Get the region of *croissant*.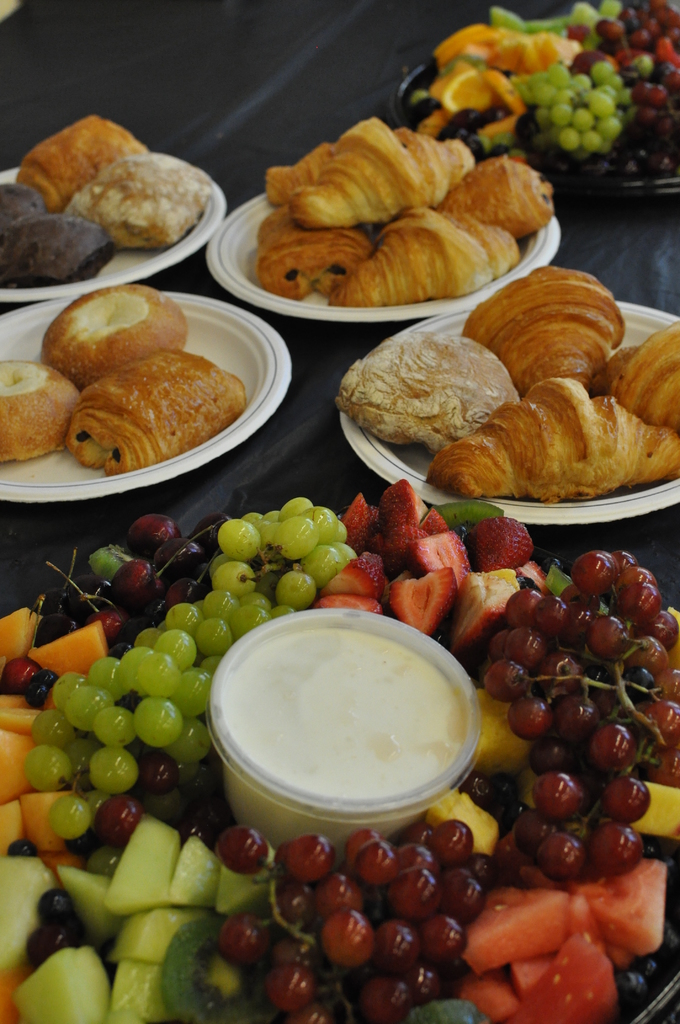
423/371/679/502.
